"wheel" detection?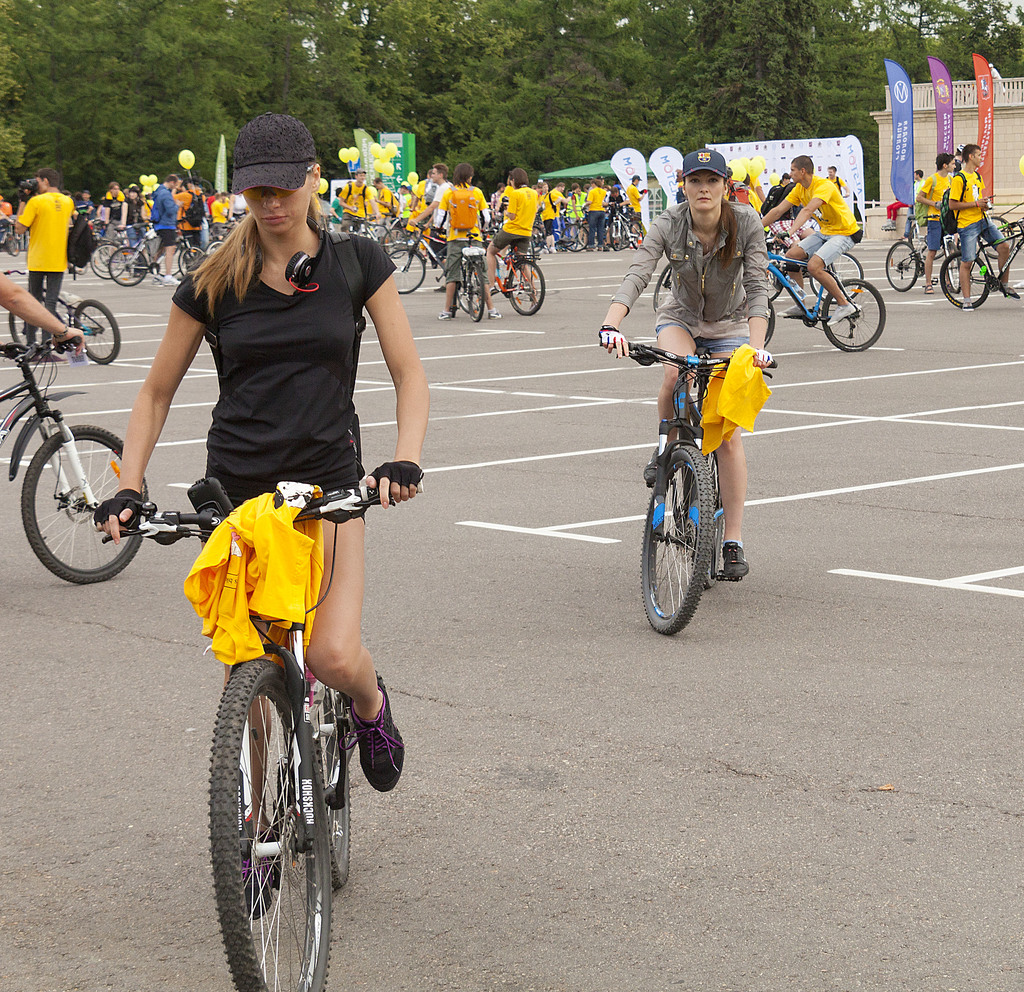
BBox(109, 248, 145, 284)
